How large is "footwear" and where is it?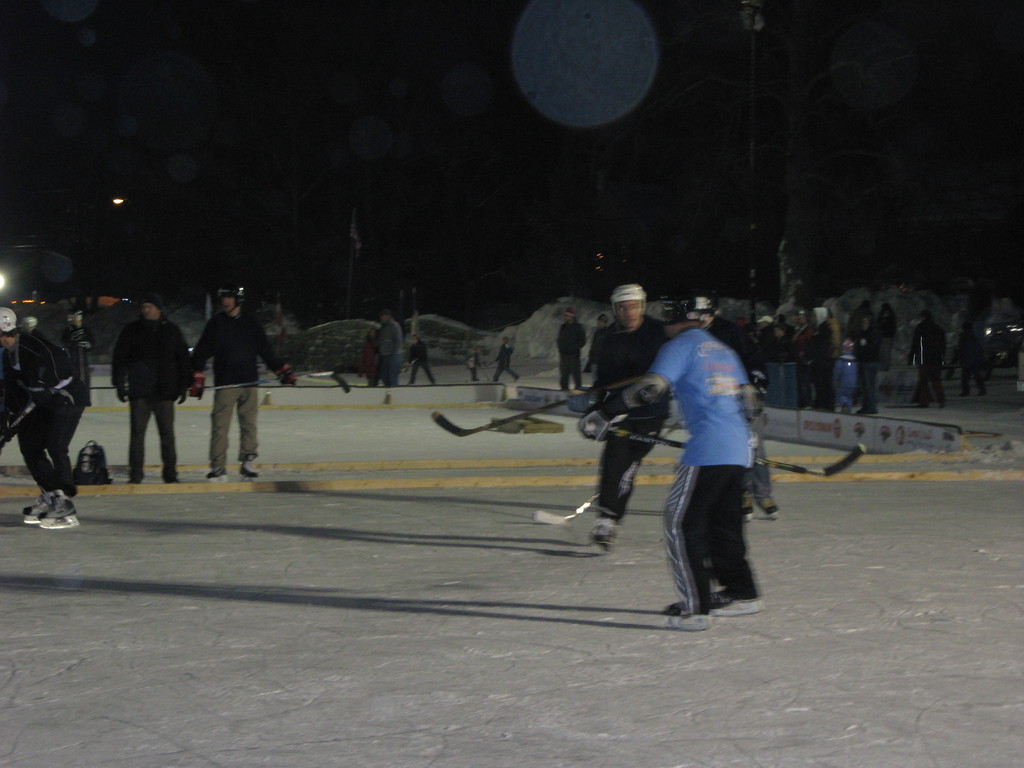
Bounding box: 164:474:176:484.
